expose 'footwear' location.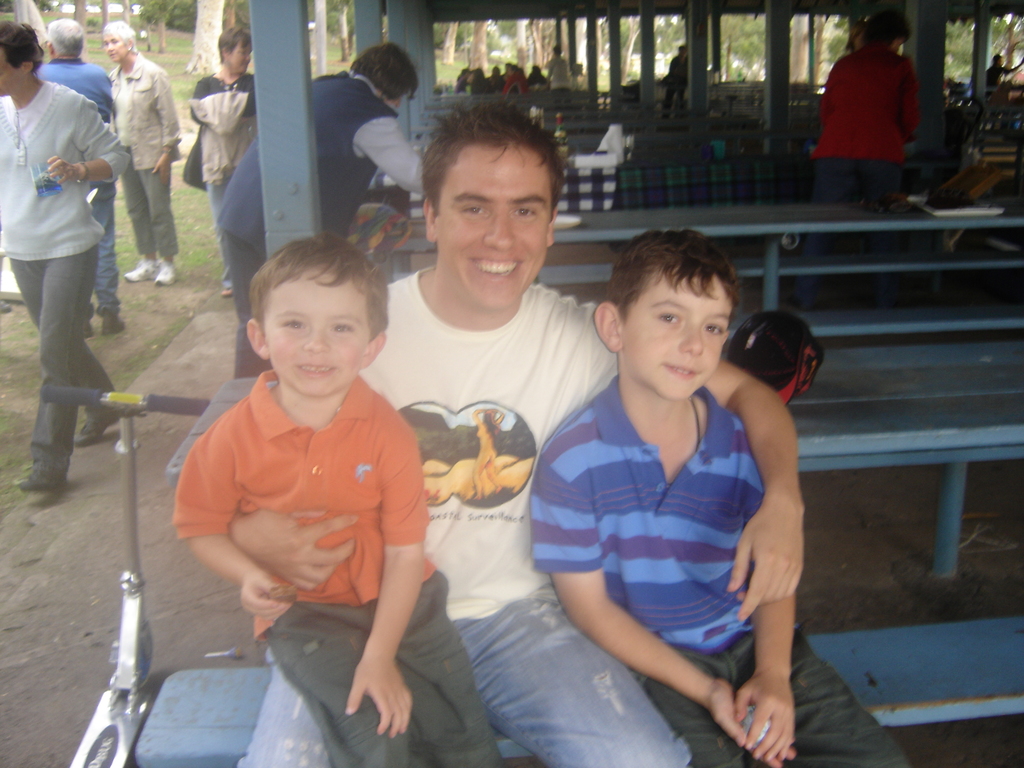
Exposed at [17,454,64,494].
